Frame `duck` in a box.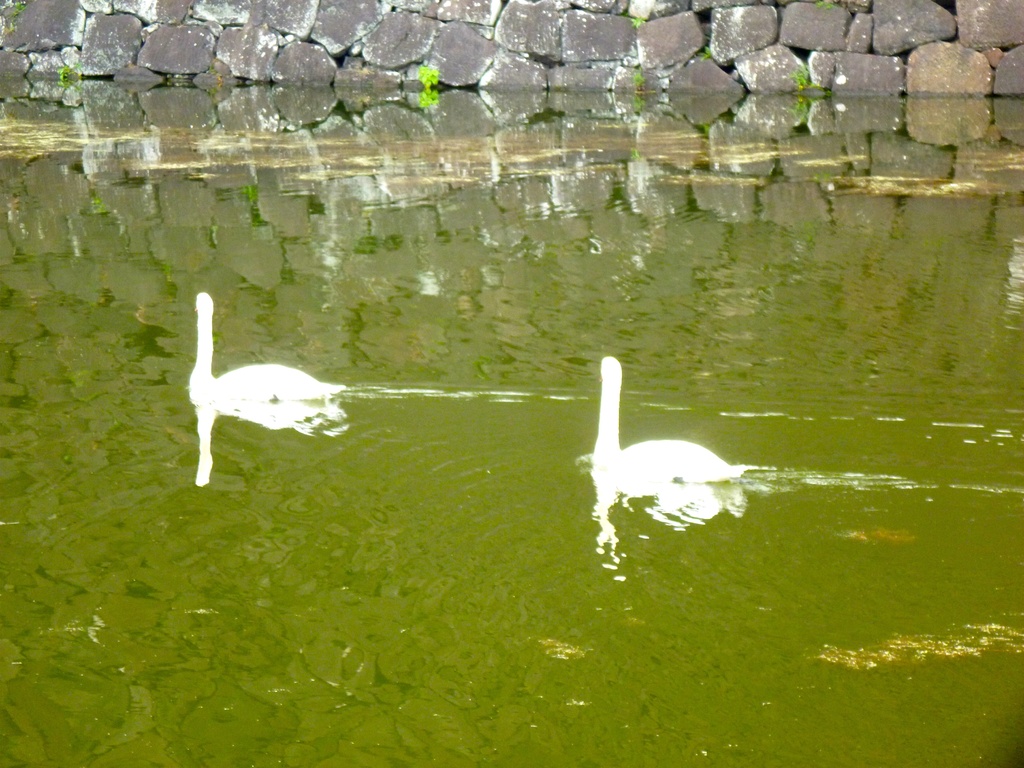
{"left": 179, "top": 296, "right": 342, "bottom": 412}.
